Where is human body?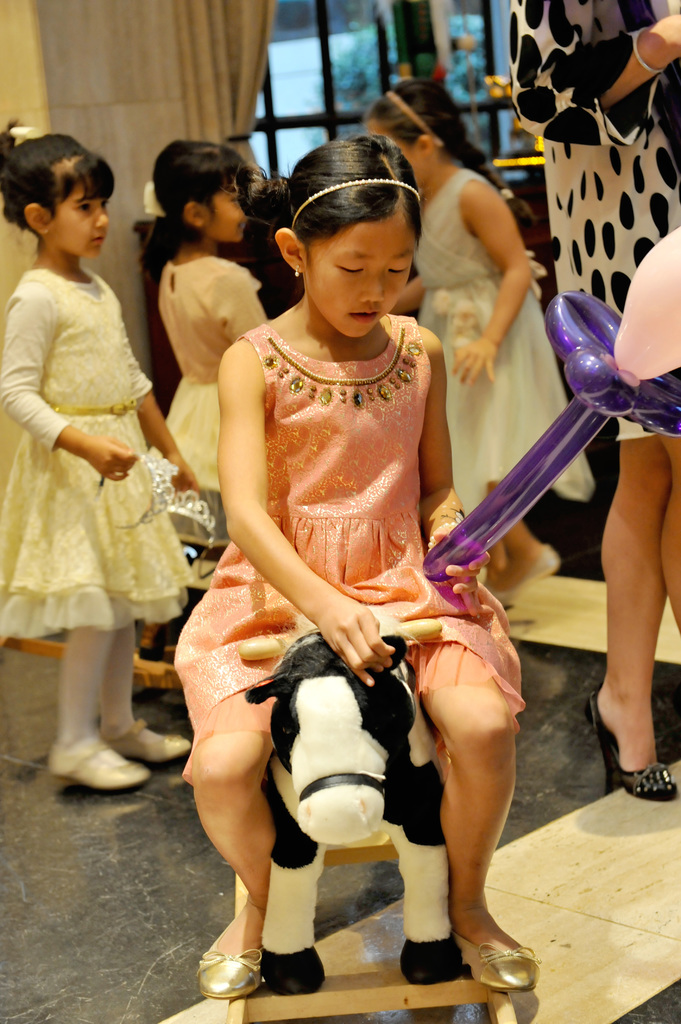
x1=175, y1=139, x2=536, y2=993.
